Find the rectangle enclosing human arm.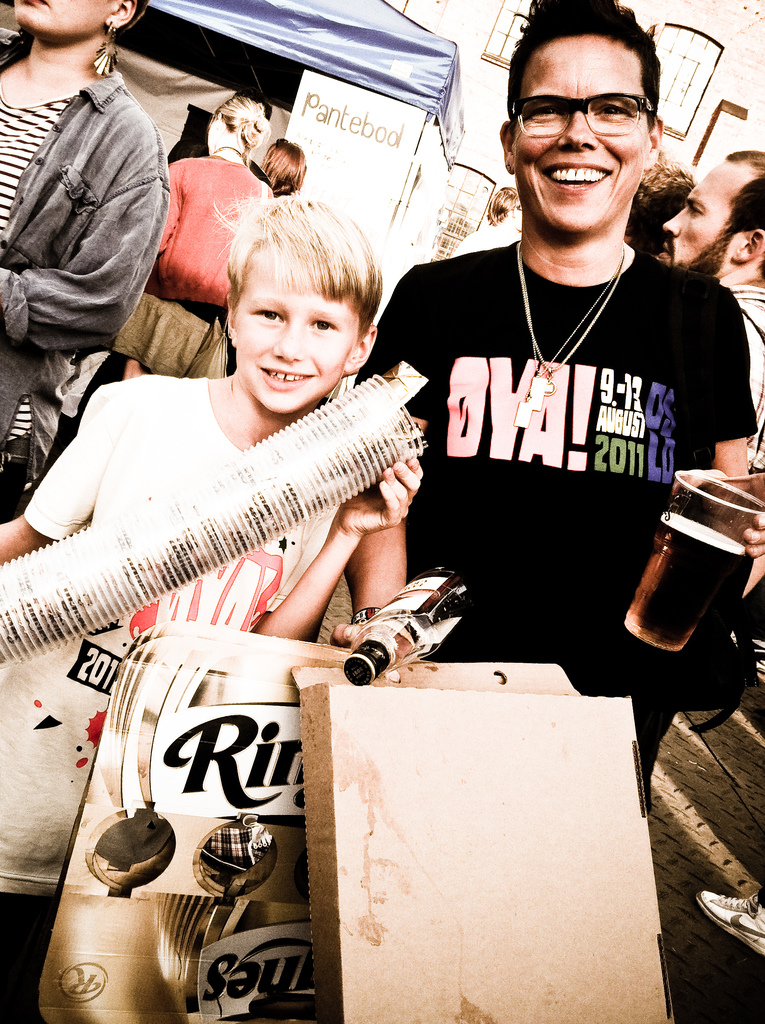
0:99:188:353.
